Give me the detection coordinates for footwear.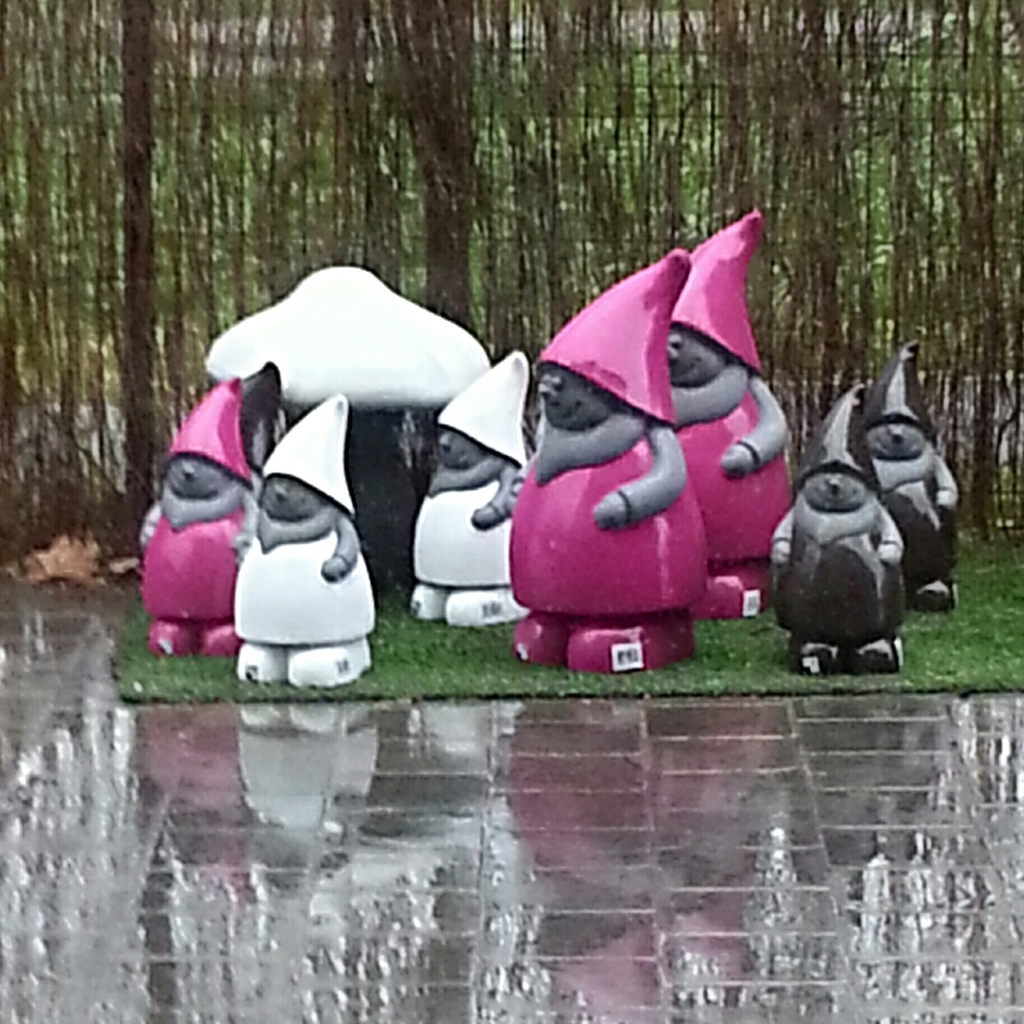
select_region(435, 582, 526, 627).
